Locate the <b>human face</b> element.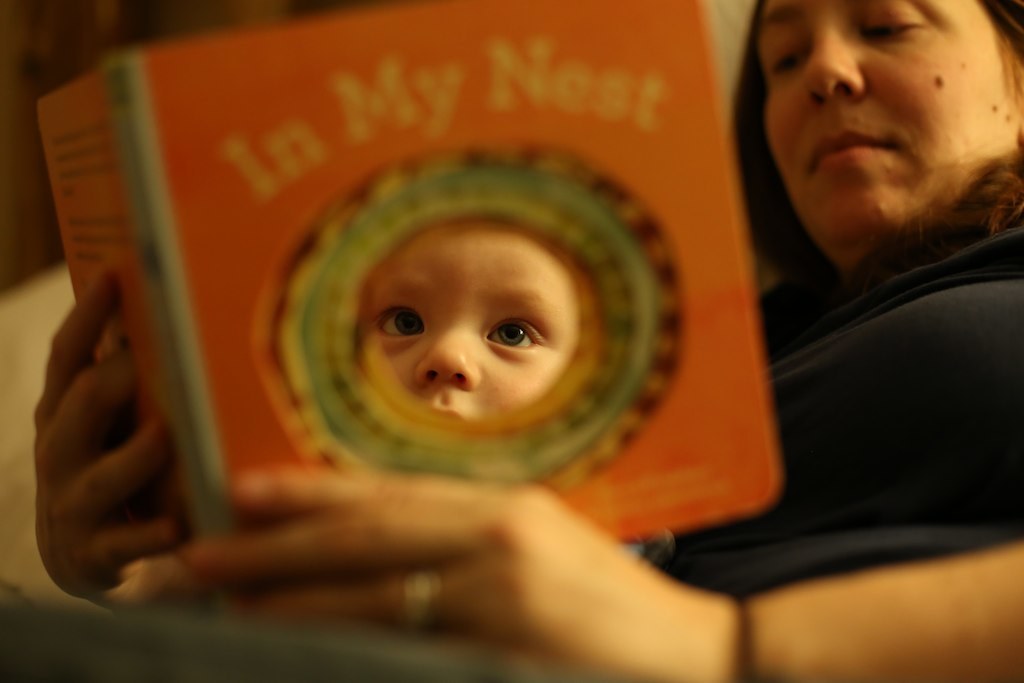
Element bbox: 357/218/575/432.
